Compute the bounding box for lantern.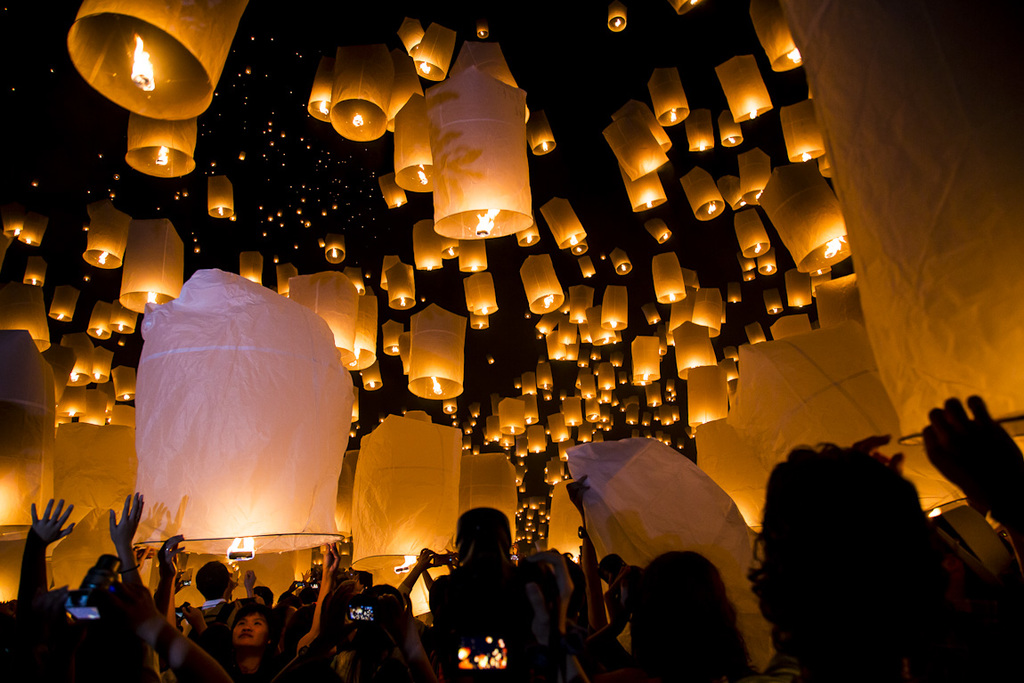
box=[717, 58, 769, 115].
